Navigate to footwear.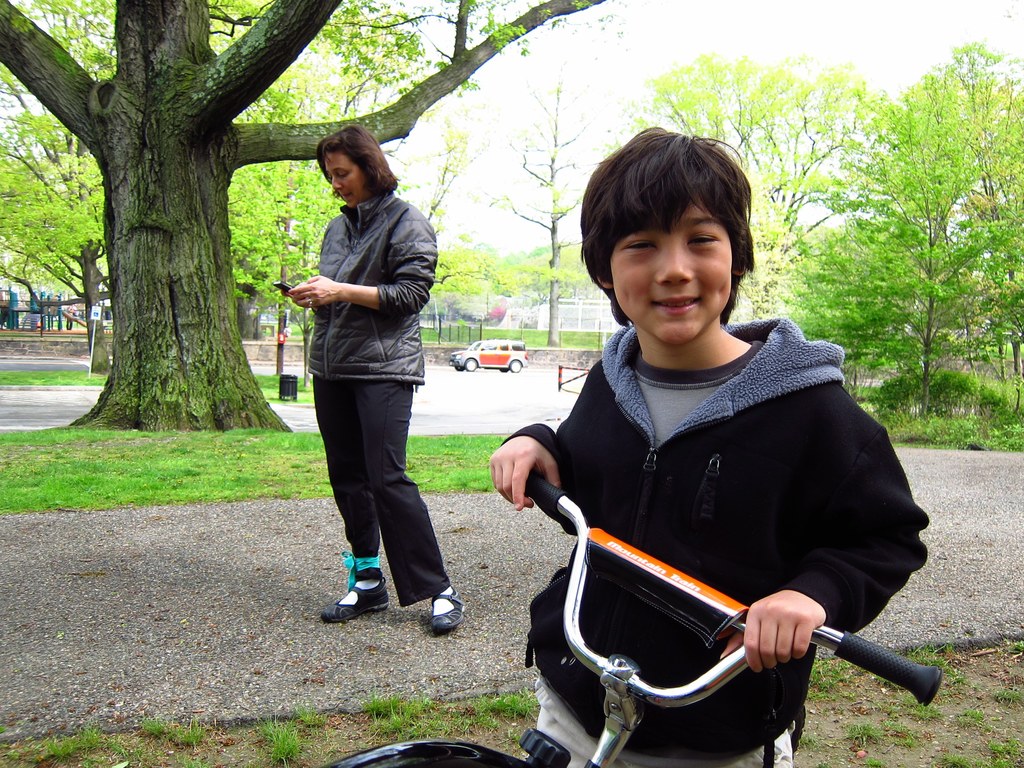
Navigation target: (427, 586, 468, 632).
